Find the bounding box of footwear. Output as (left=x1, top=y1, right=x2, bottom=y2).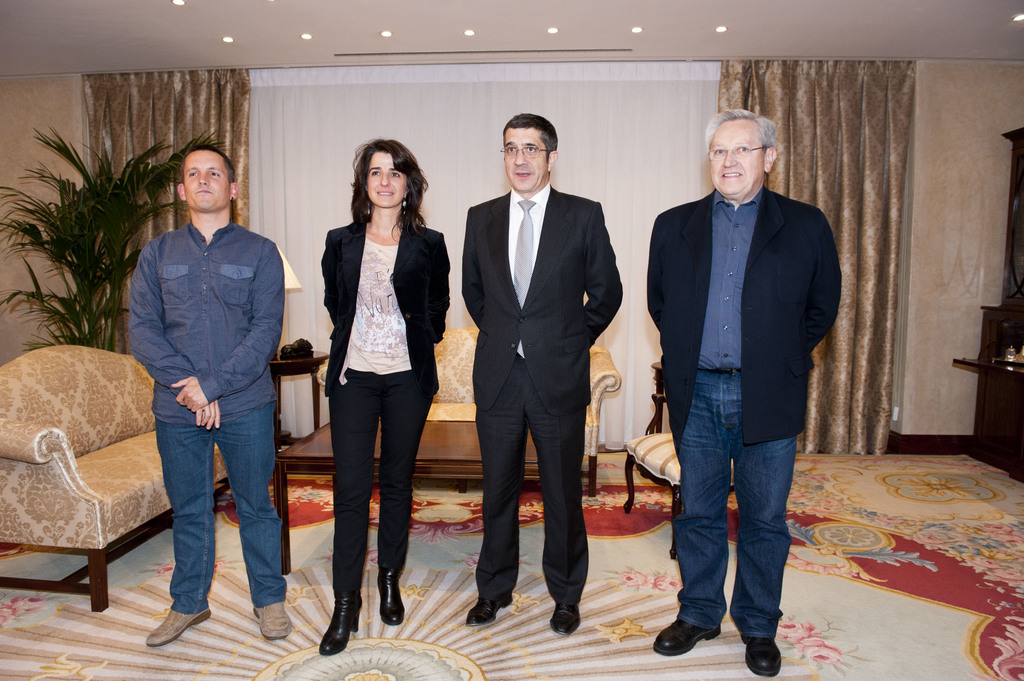
(left=739, top=632, right=785, bottom=680).
